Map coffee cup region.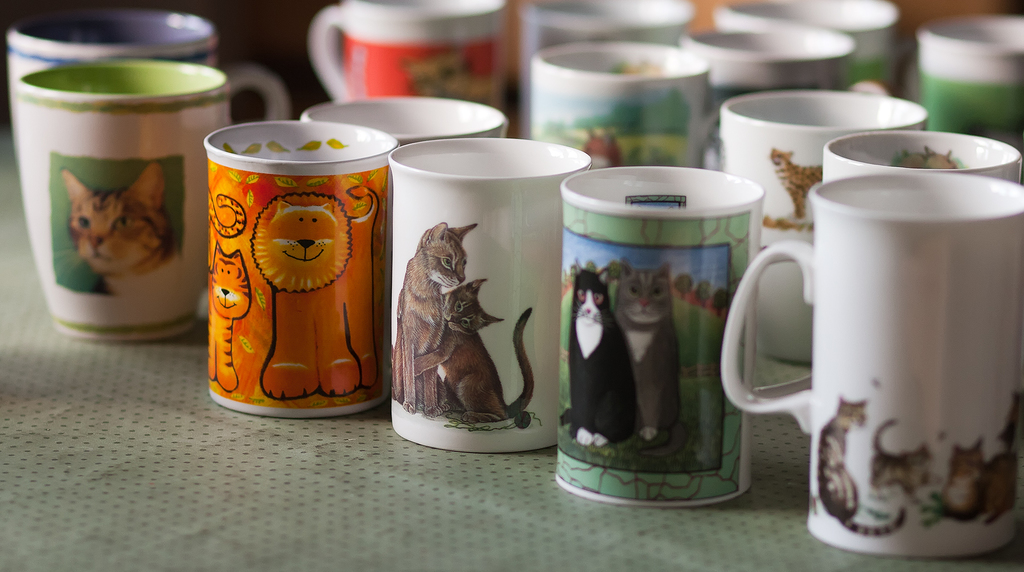
Mapped to select_region(717, 170, 1023, 554).
